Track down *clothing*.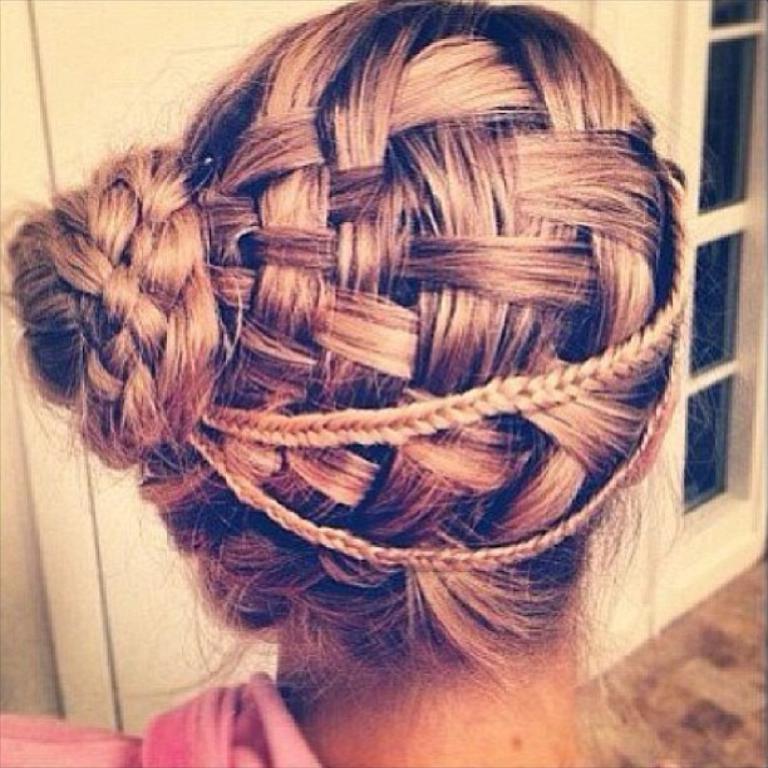
Tracked to 0,670,316,767.
